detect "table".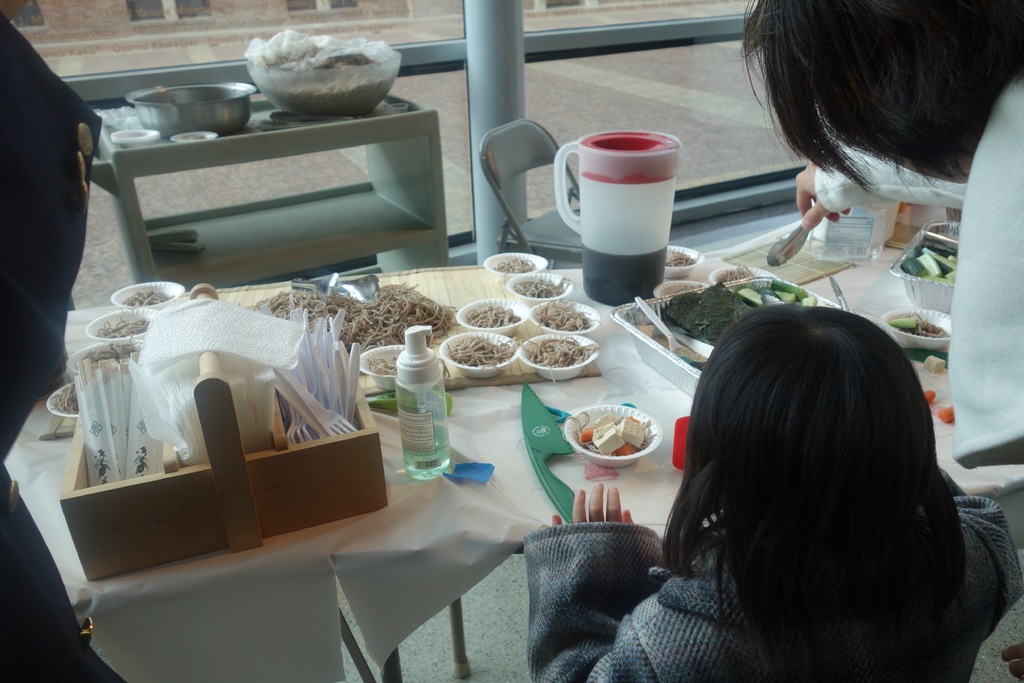
Detected at detection(0, 192, 968, 682).
